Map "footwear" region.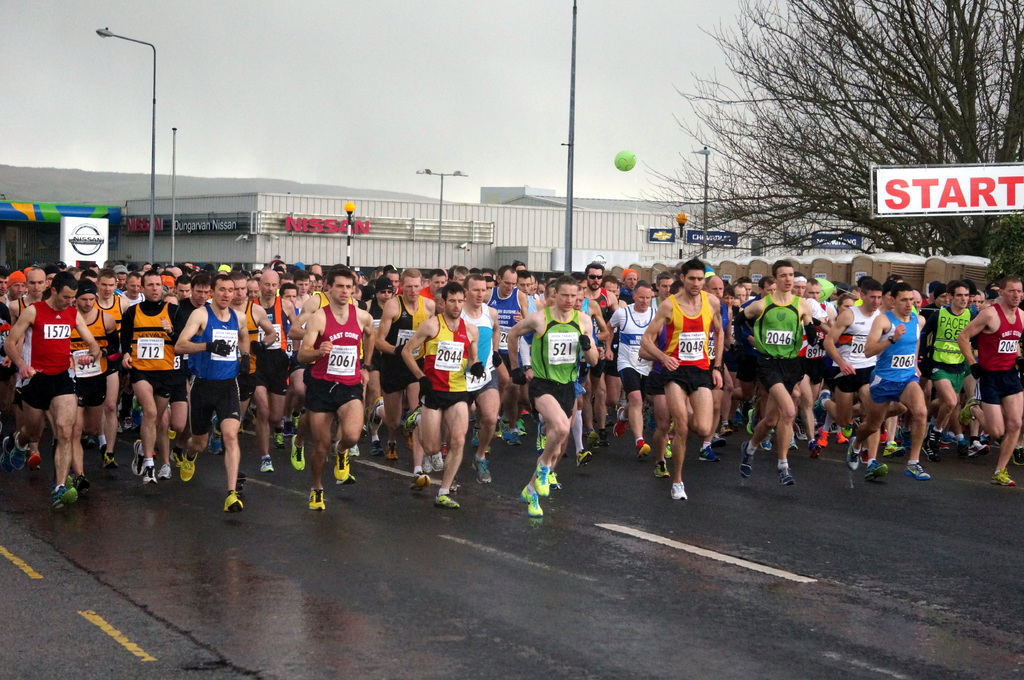
Mapped to 992:470:1014:486.
